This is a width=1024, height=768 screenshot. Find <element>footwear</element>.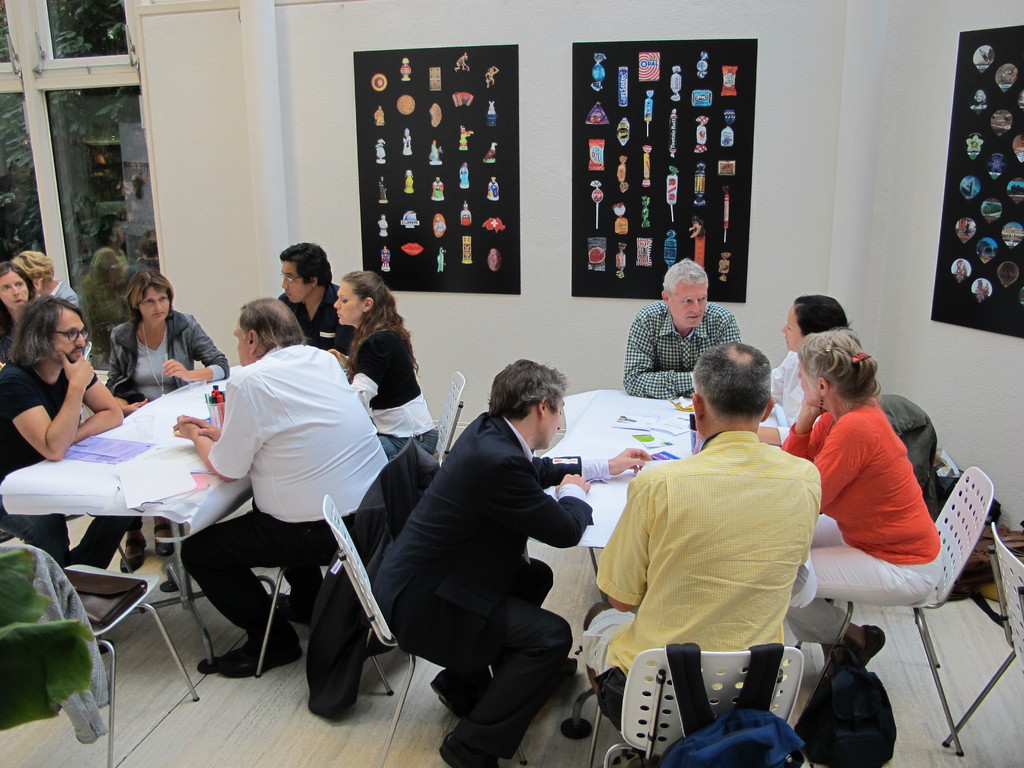
Bounding box: left=150, top=521, right=179, bottom=559.
